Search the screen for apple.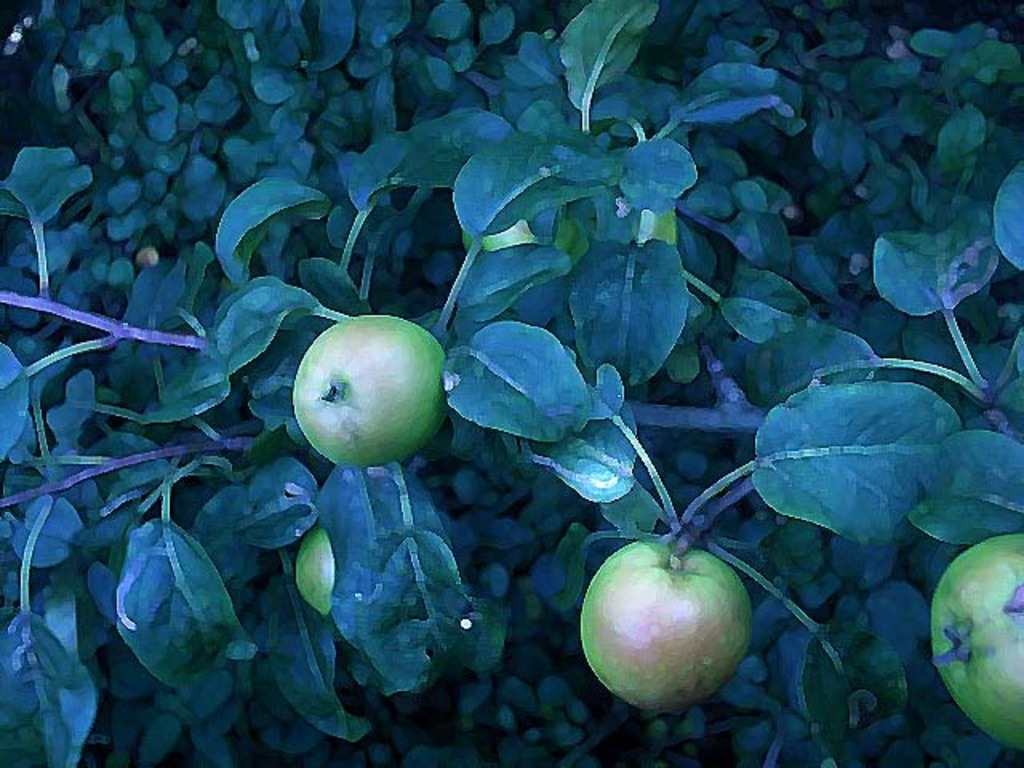
Found at [579,546,757,738].
